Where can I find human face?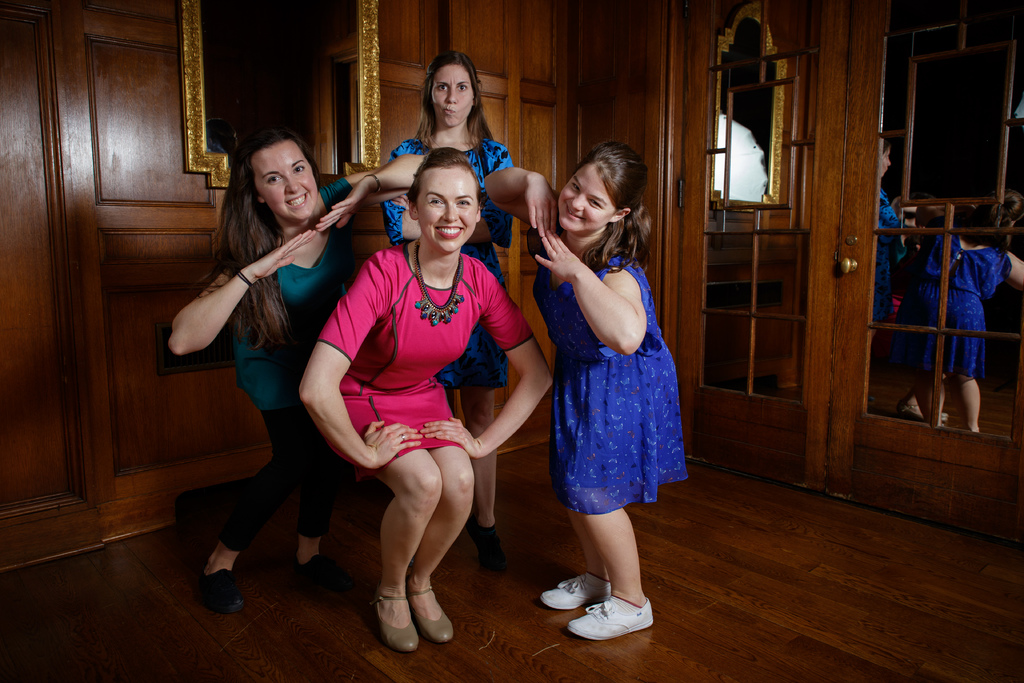
You can find it at 433/65/474/126.
